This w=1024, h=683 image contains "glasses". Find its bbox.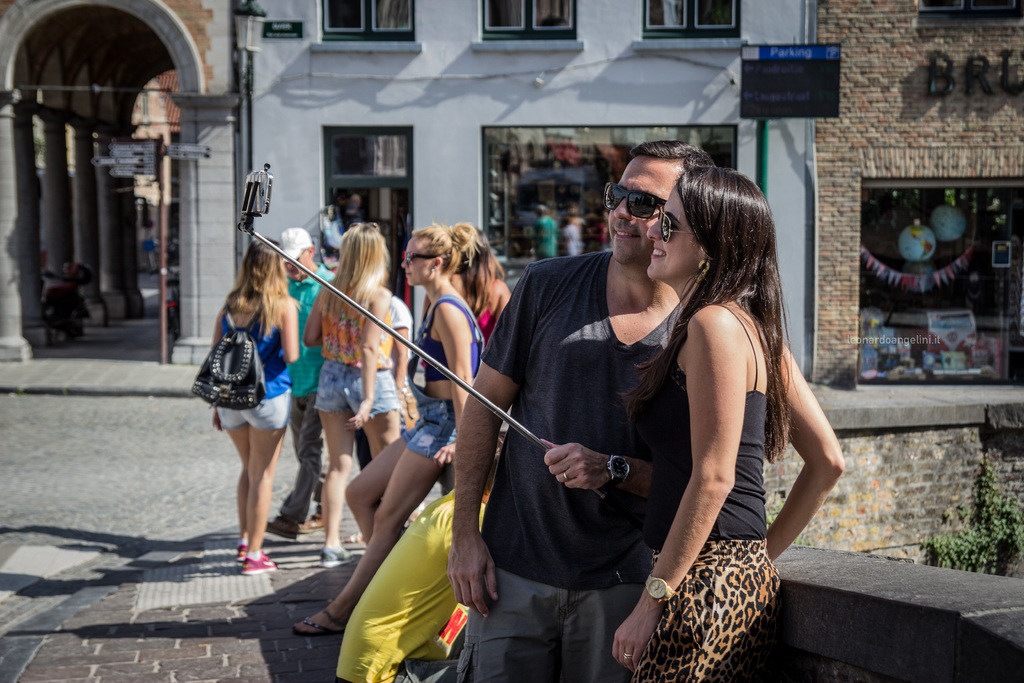
bbox(397, 247, 445, 274).
